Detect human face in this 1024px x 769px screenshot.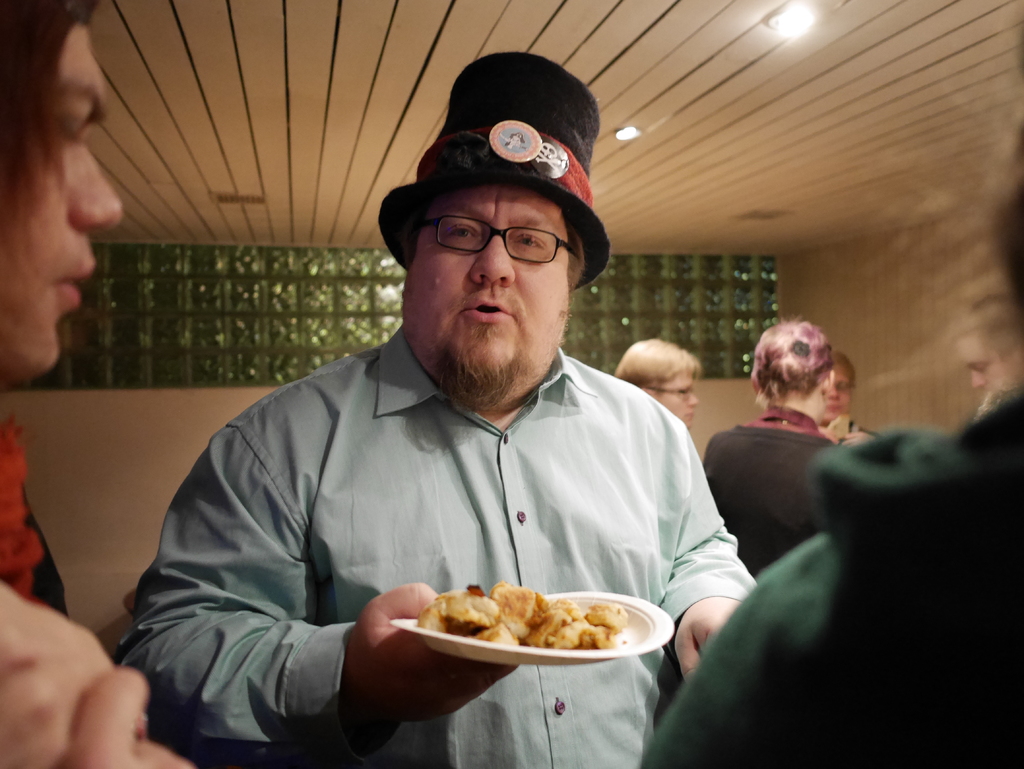
Detection: 964:356:1014:388.
